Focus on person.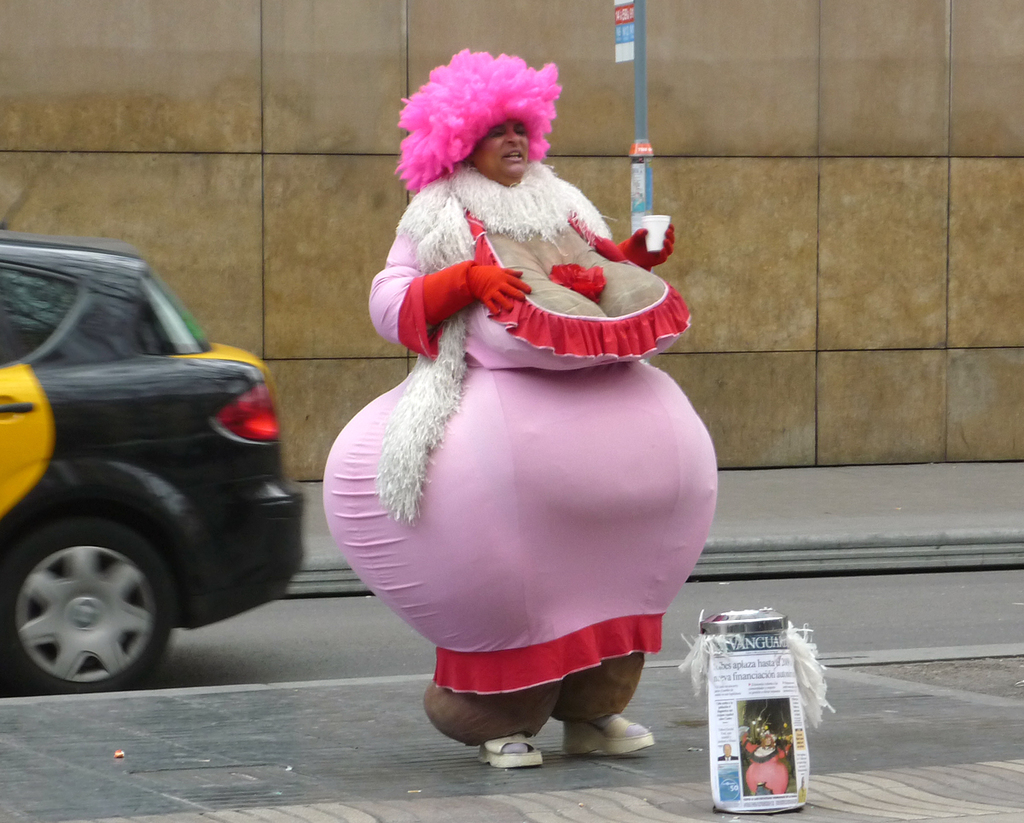
Focused at [324, 31, 721, 775].
